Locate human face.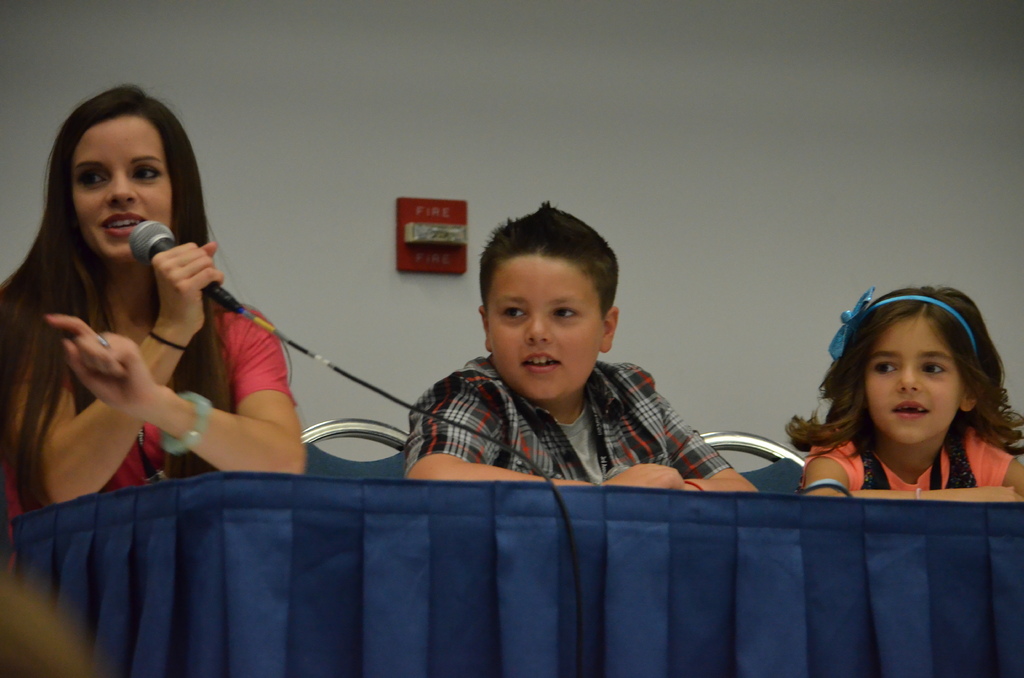
Bounding box: (left=488, top=260, right=605, bottom=400).
